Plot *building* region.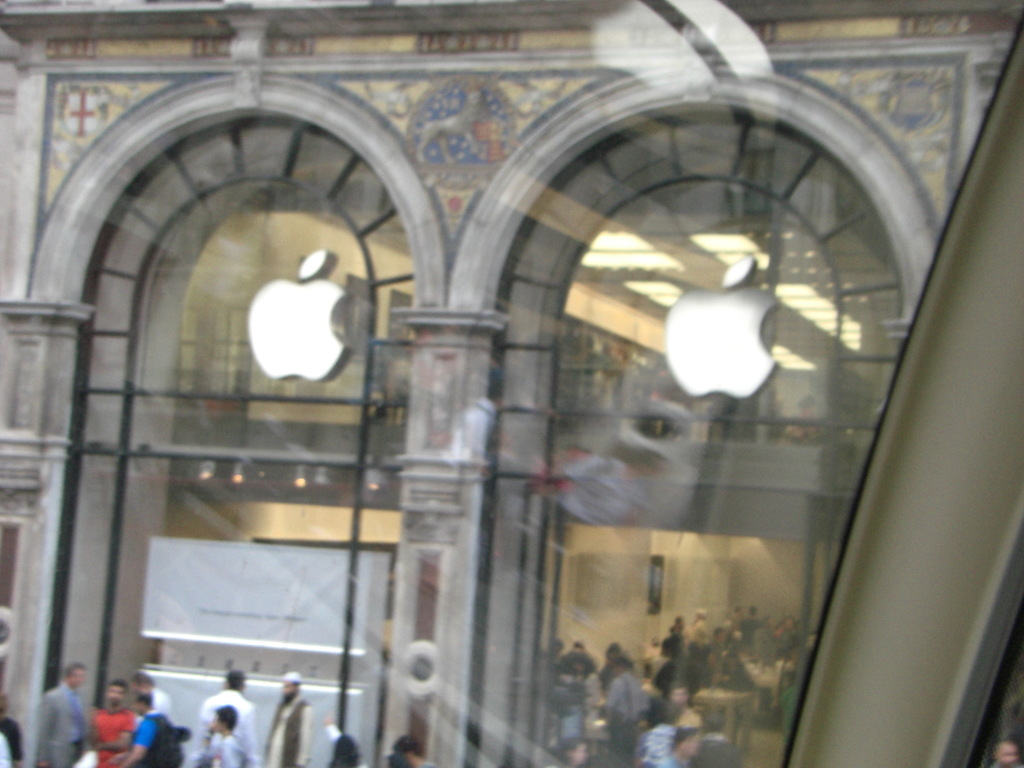
Plotted at rect(0, 0, 1023, 767).
